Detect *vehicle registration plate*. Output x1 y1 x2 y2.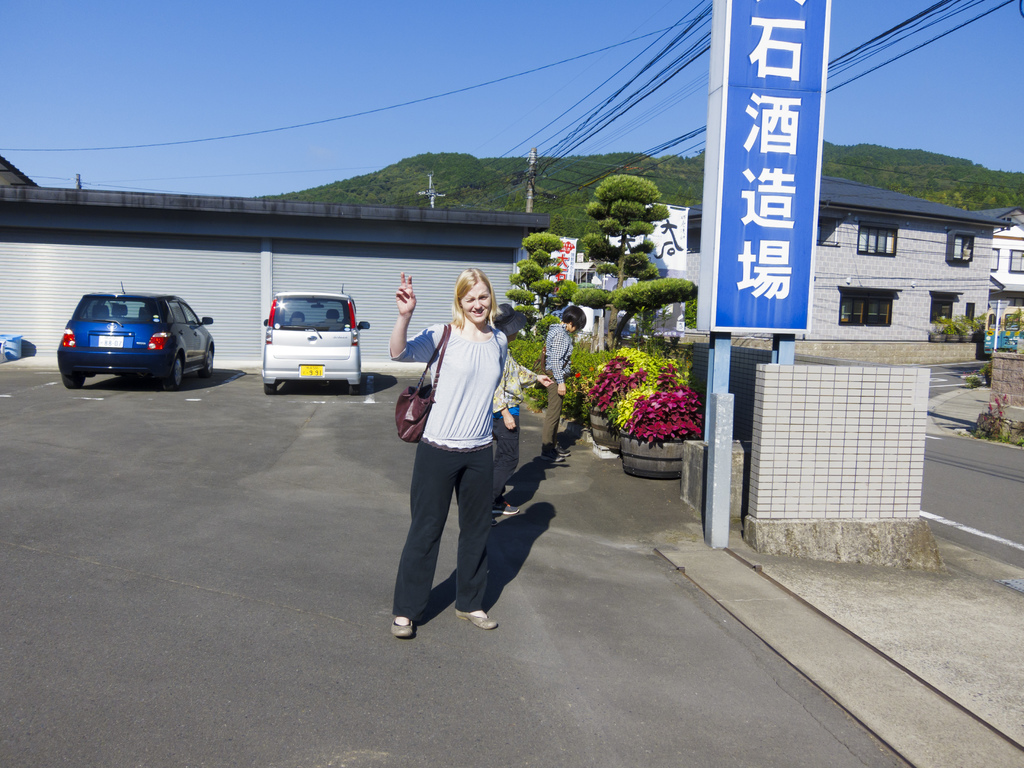
298 362 323 377.
